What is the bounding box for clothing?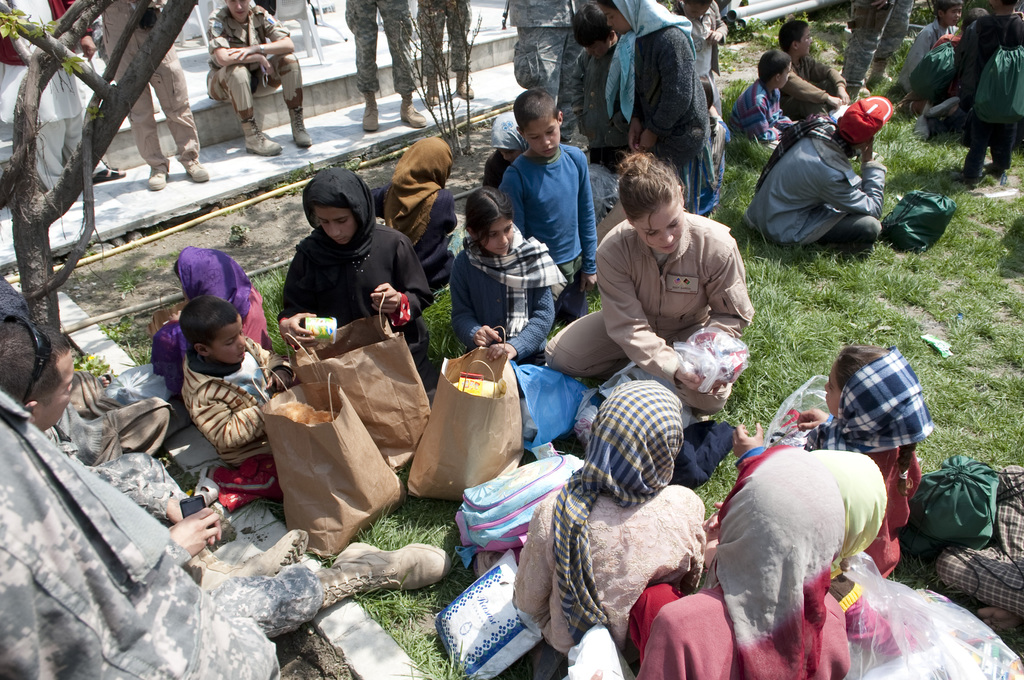
Rect(900, 13, 960, 93).
